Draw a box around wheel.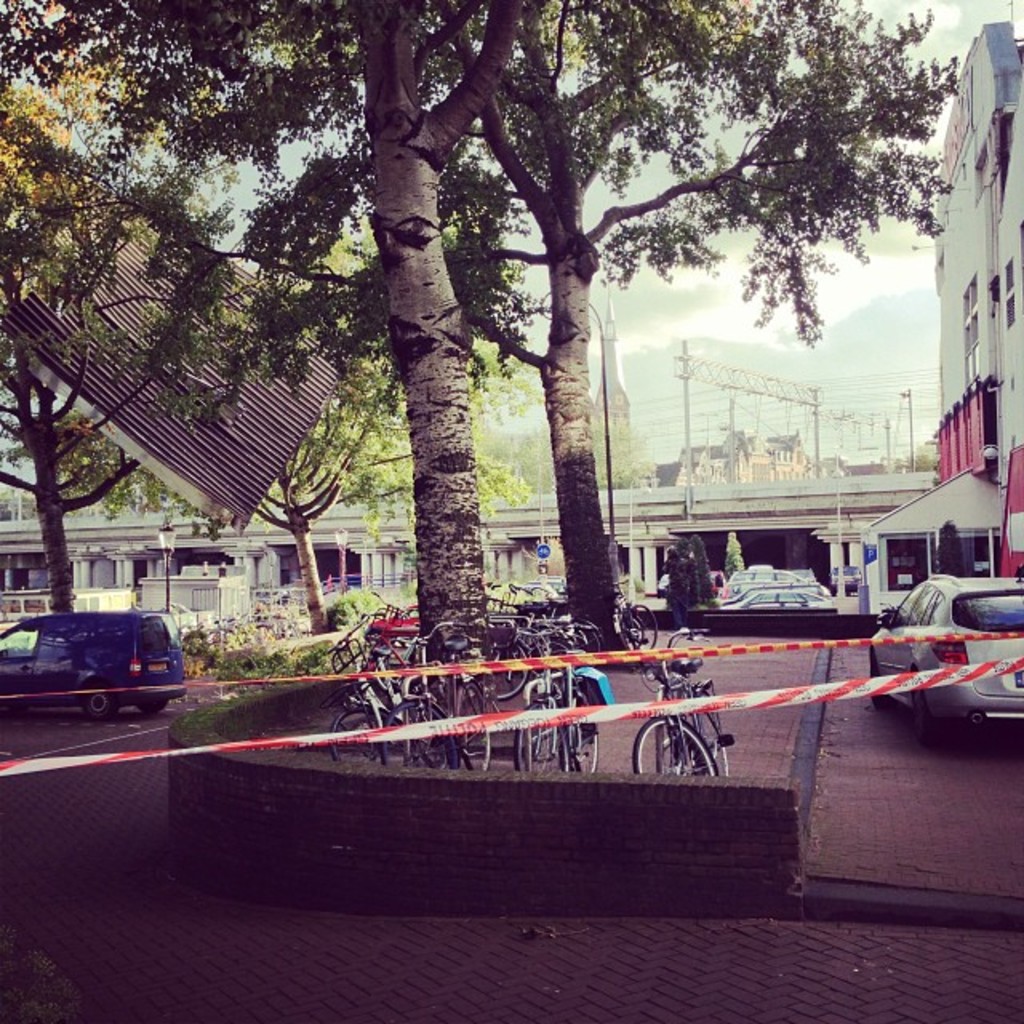
80, 690, 114, 714.
